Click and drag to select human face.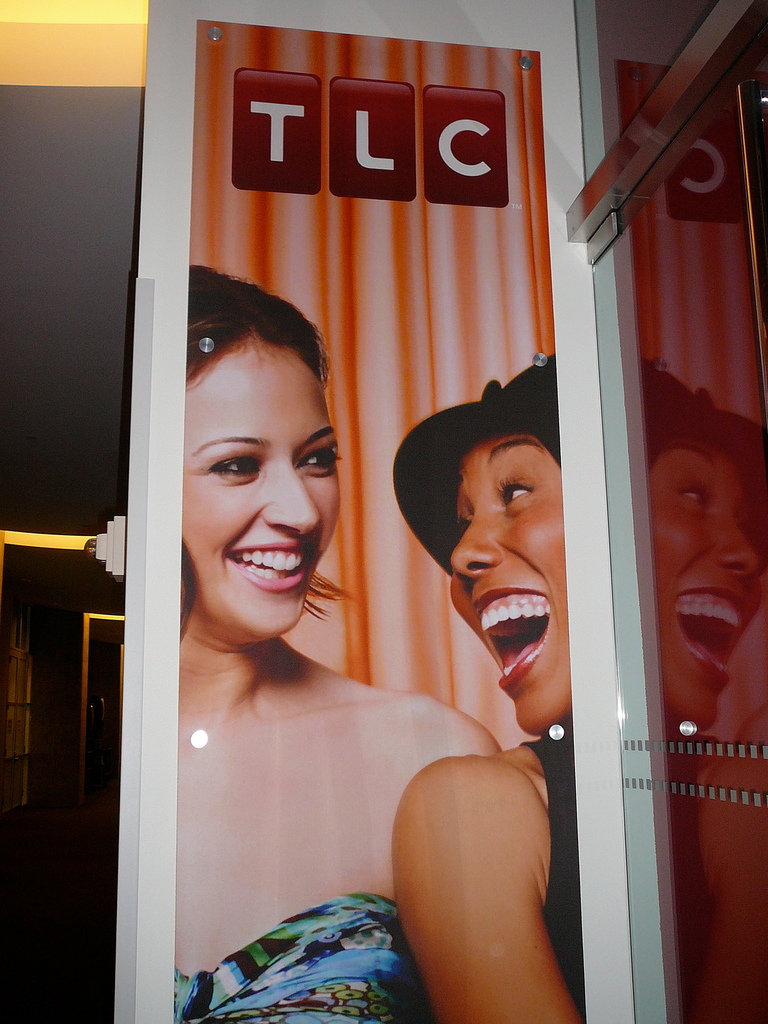
Selection: 450/428/569/733.
